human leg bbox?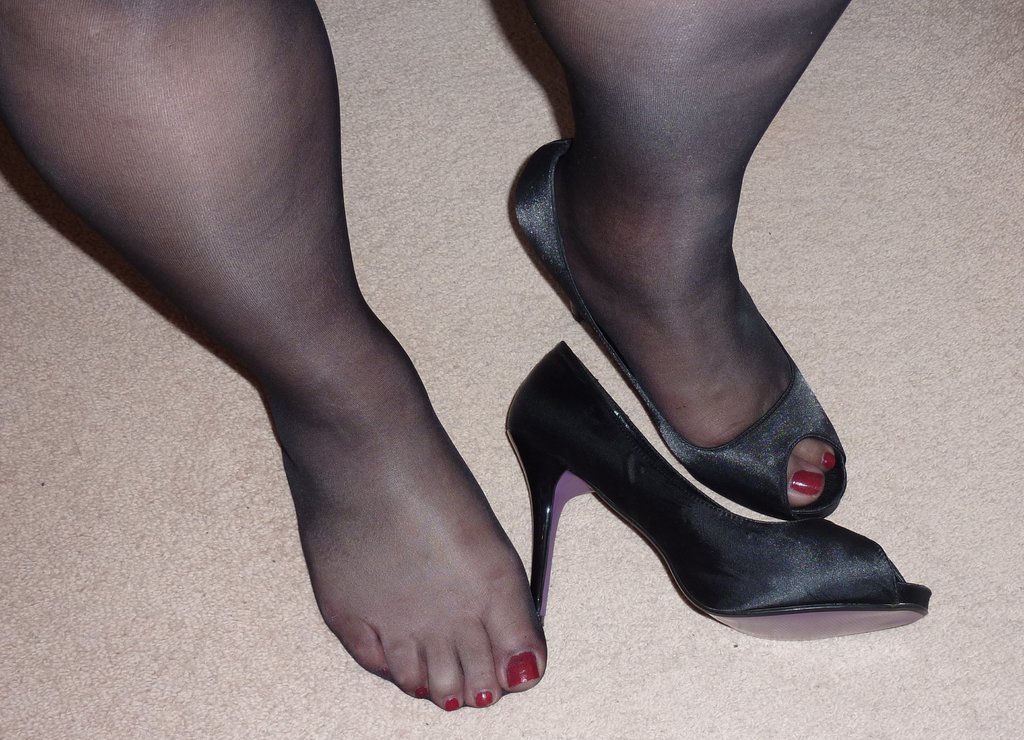
(0,0,549,713)
